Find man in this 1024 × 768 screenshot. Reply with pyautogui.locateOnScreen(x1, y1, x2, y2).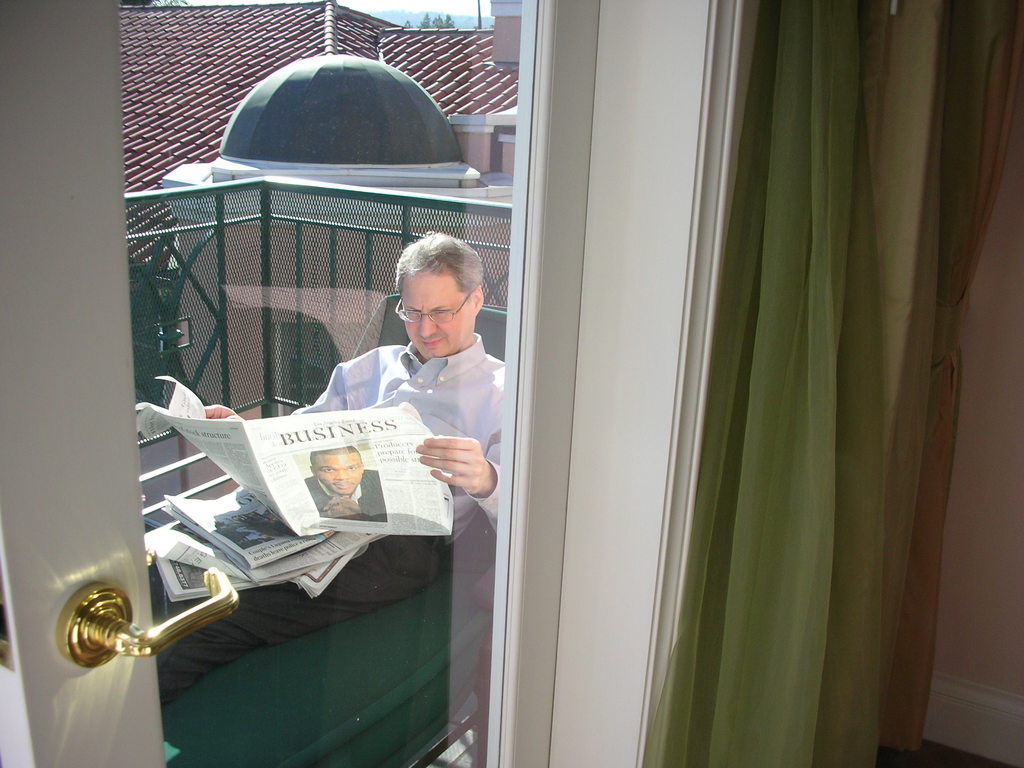
pyautogui.locateOnScreen(124, 228, 516, 585).
